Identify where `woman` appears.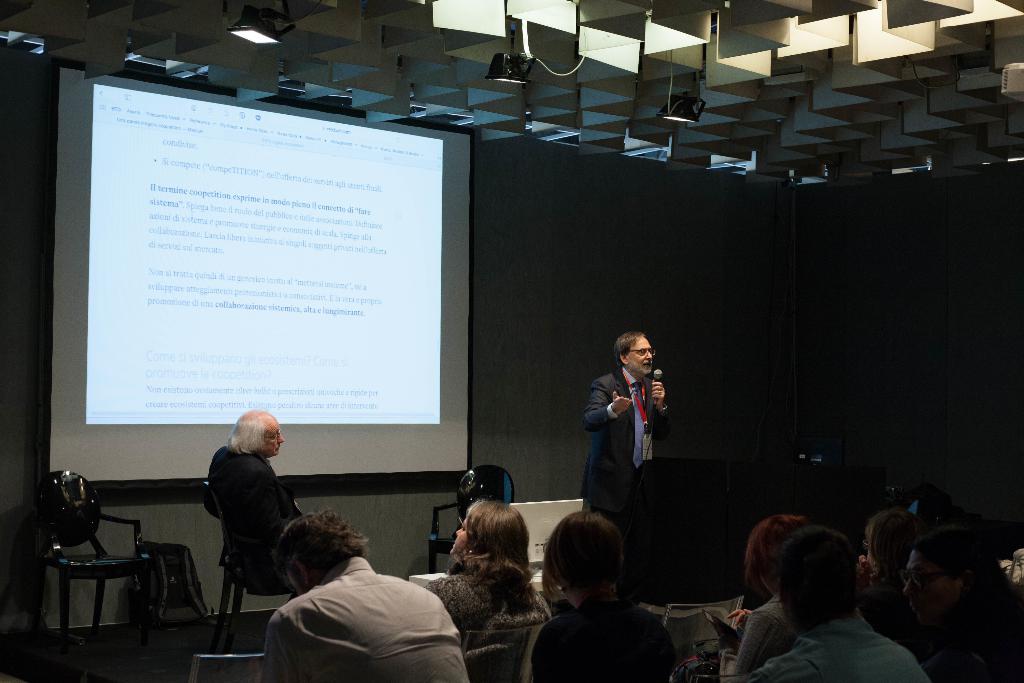
Appears at (852, 504, 929, 629).
